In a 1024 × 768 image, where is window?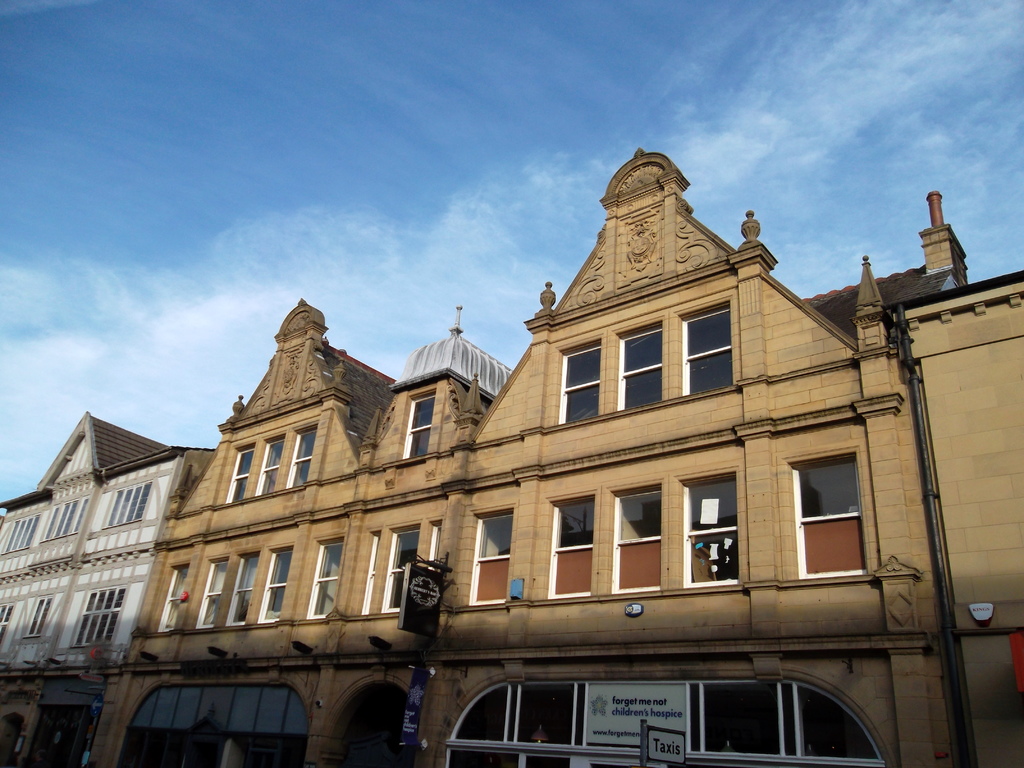
x1=466, y1=503, x2=512, y2=607.
